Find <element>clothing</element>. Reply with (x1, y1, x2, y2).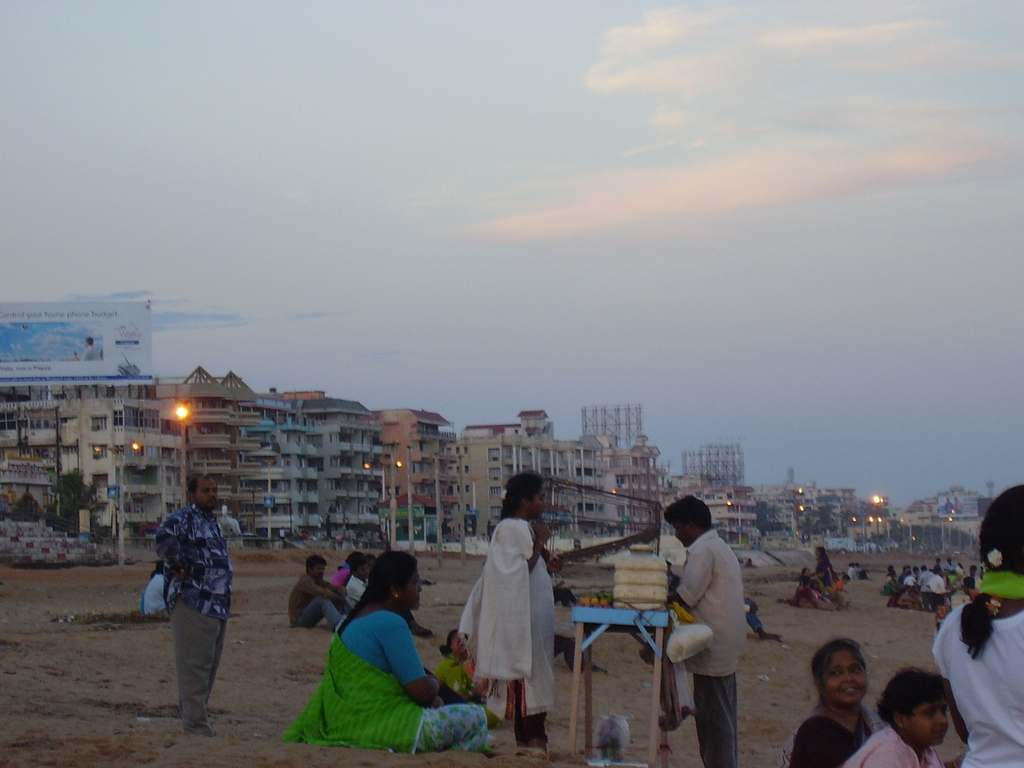
(452, 519, 559, 740).
